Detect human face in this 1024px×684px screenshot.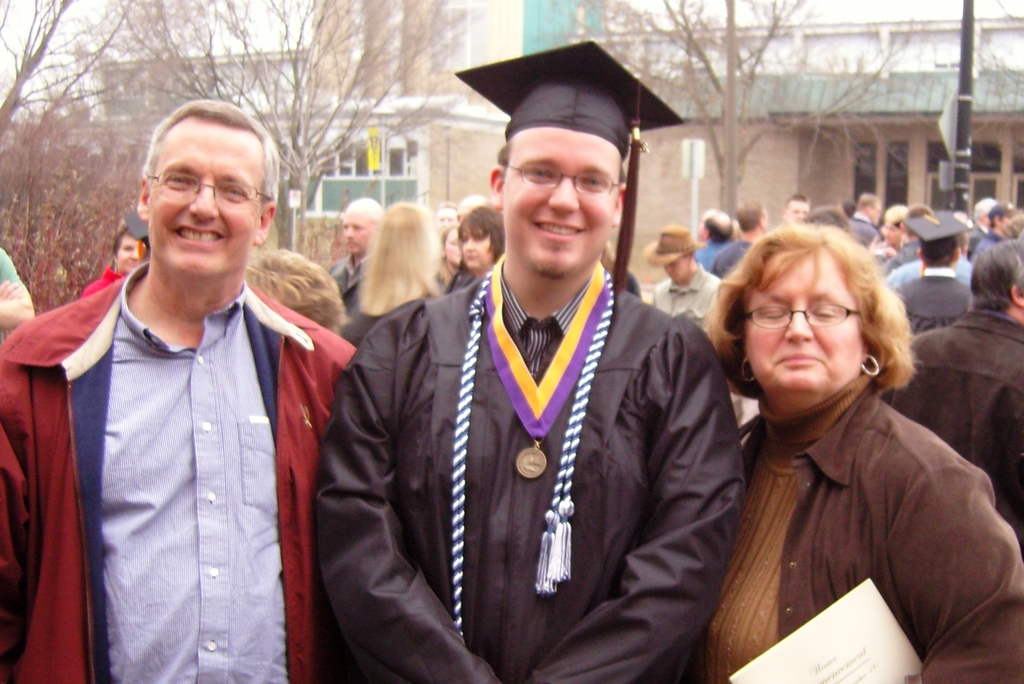
Detection: bbox=[461, 232, 496, 266].
